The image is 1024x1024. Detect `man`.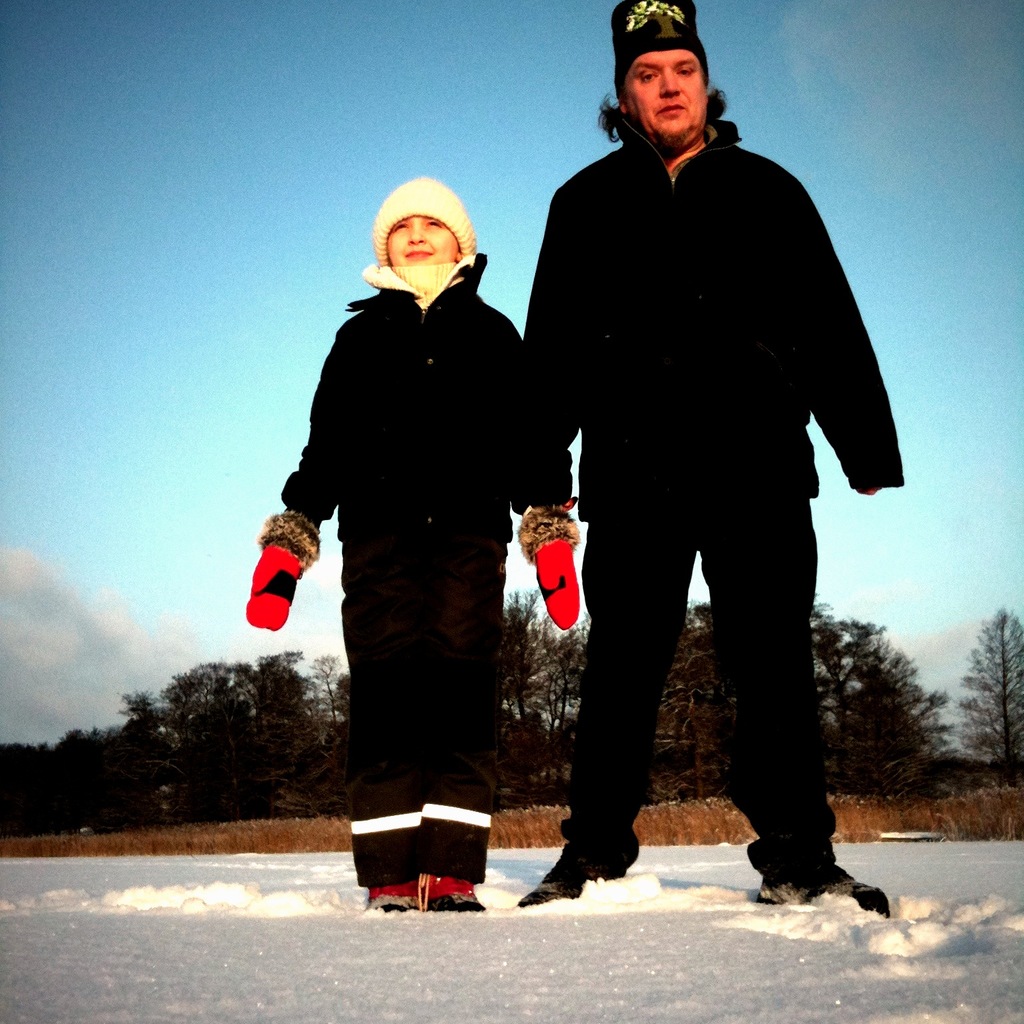
Detection: left=503, top=0, right=905, bottom=935.
